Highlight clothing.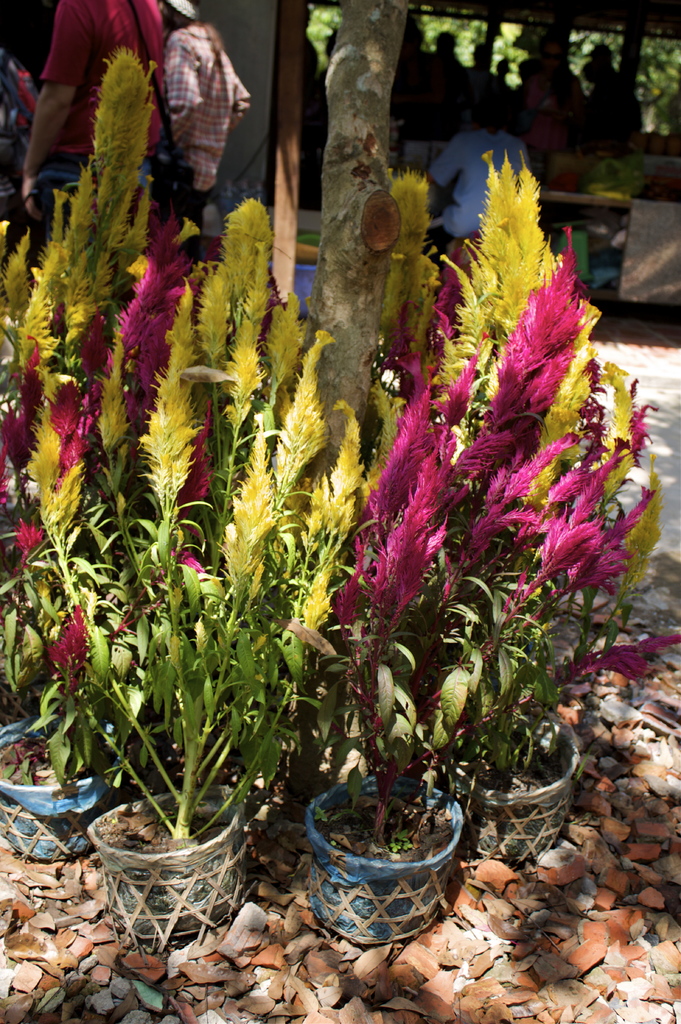
Highlighted region: l=154, t=10, r=273, b=197.
